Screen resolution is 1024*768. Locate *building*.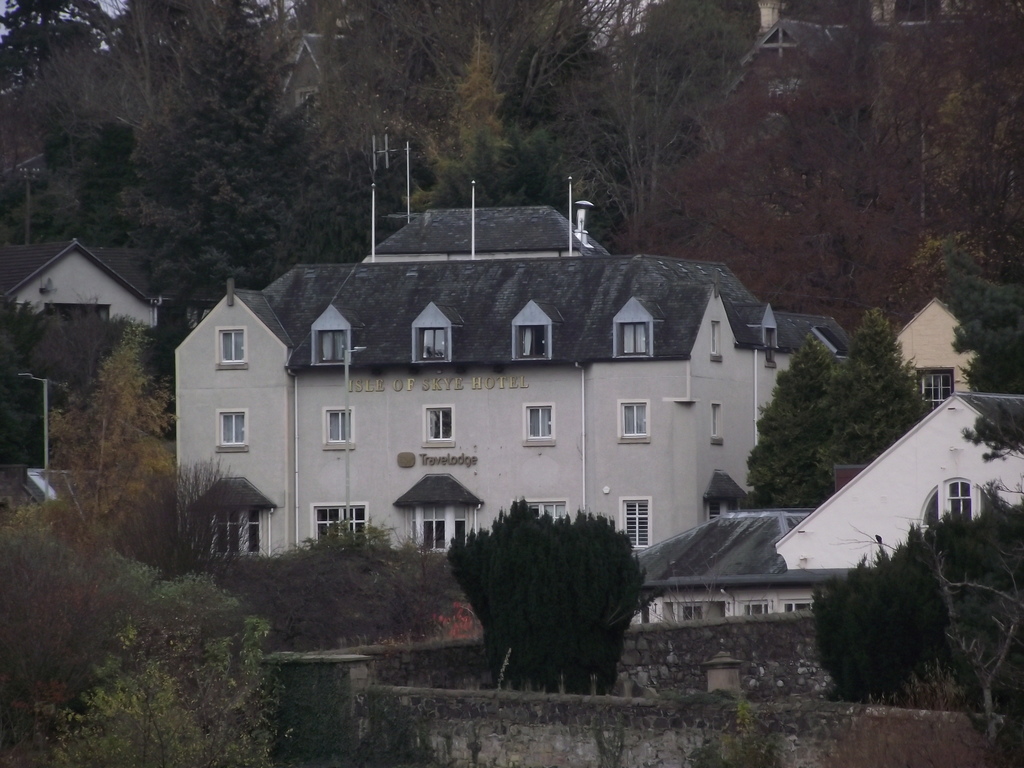
bbox=[175, 145, 854, 561].
